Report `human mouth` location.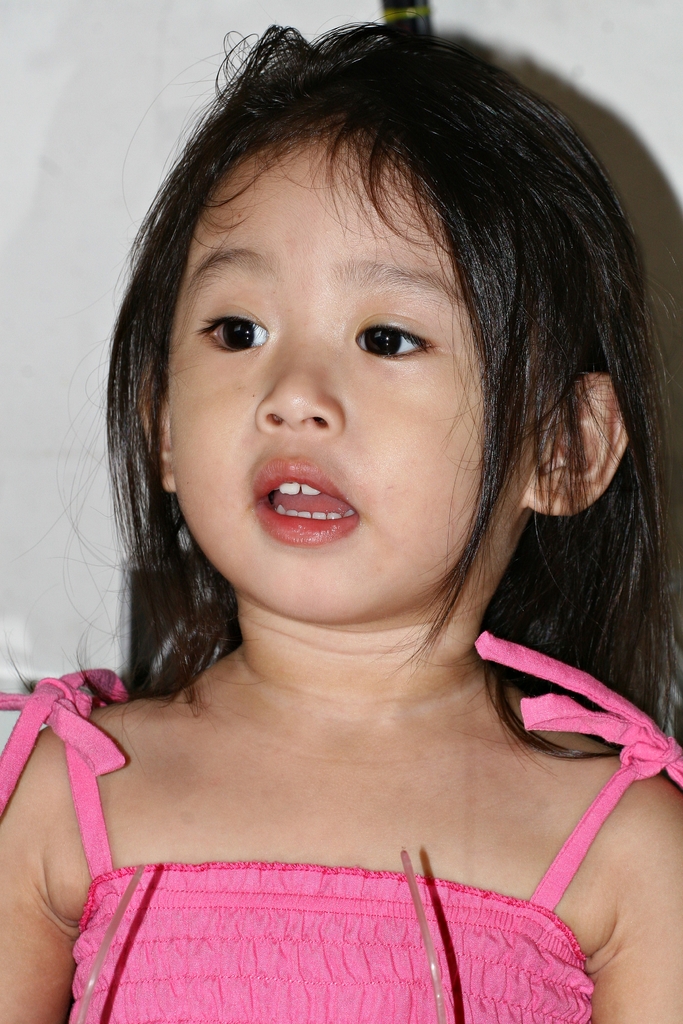
Report: bbox(236, 474, 379, 545).
